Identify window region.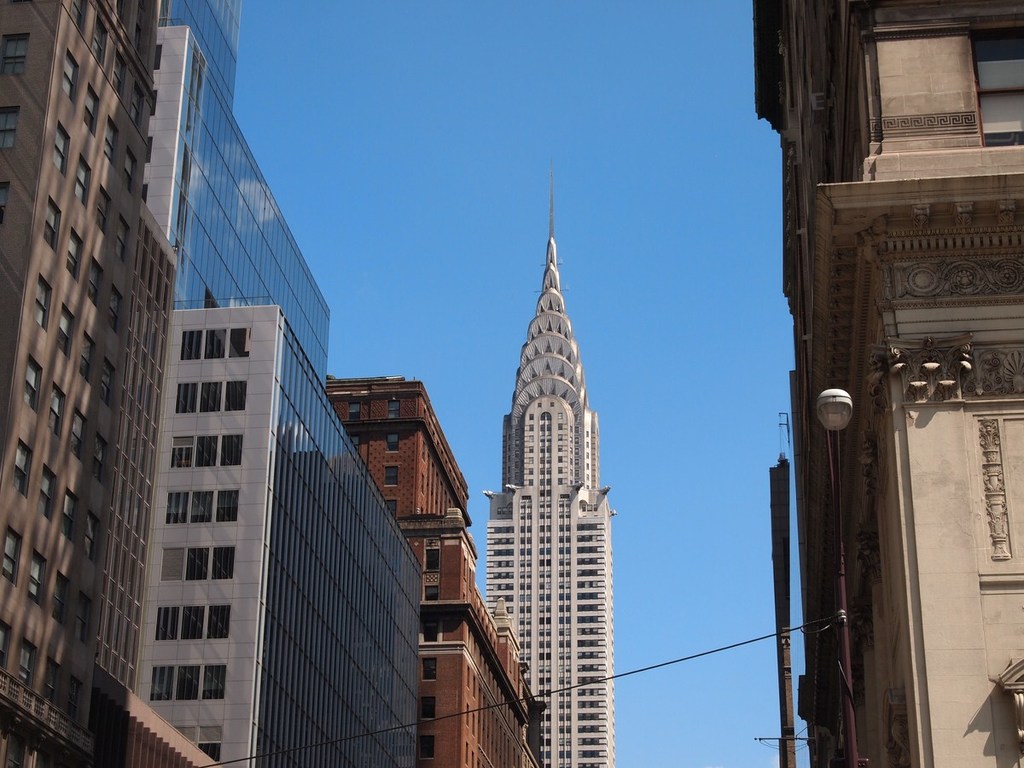
Region: select_region(423, 691, 434, 718).
